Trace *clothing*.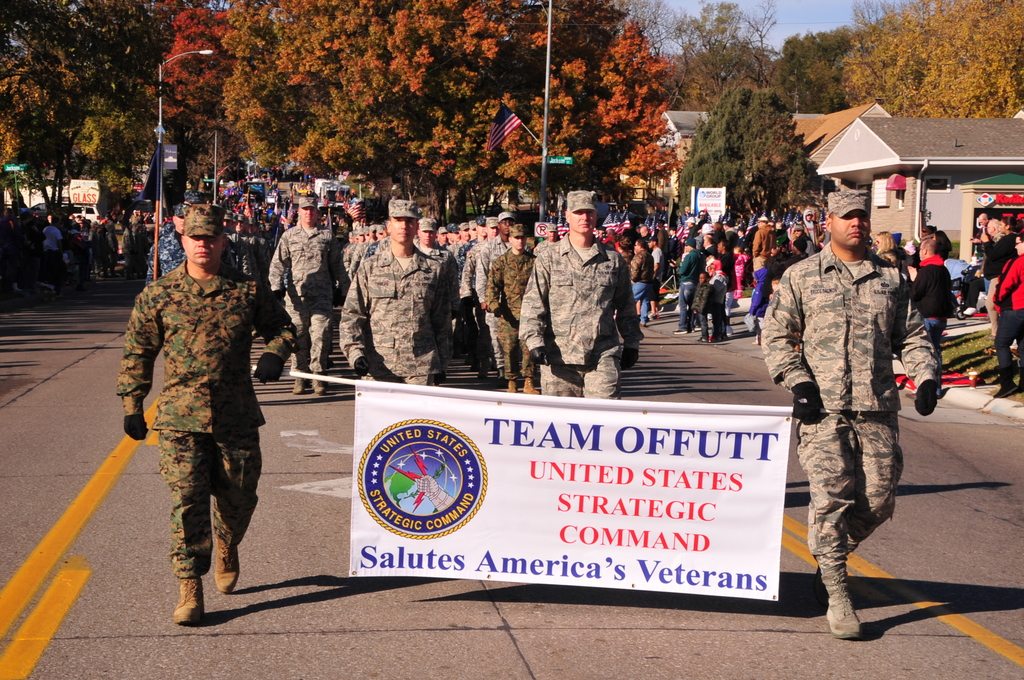
Traced to left=341, top=248, right=454, bottom=385.
